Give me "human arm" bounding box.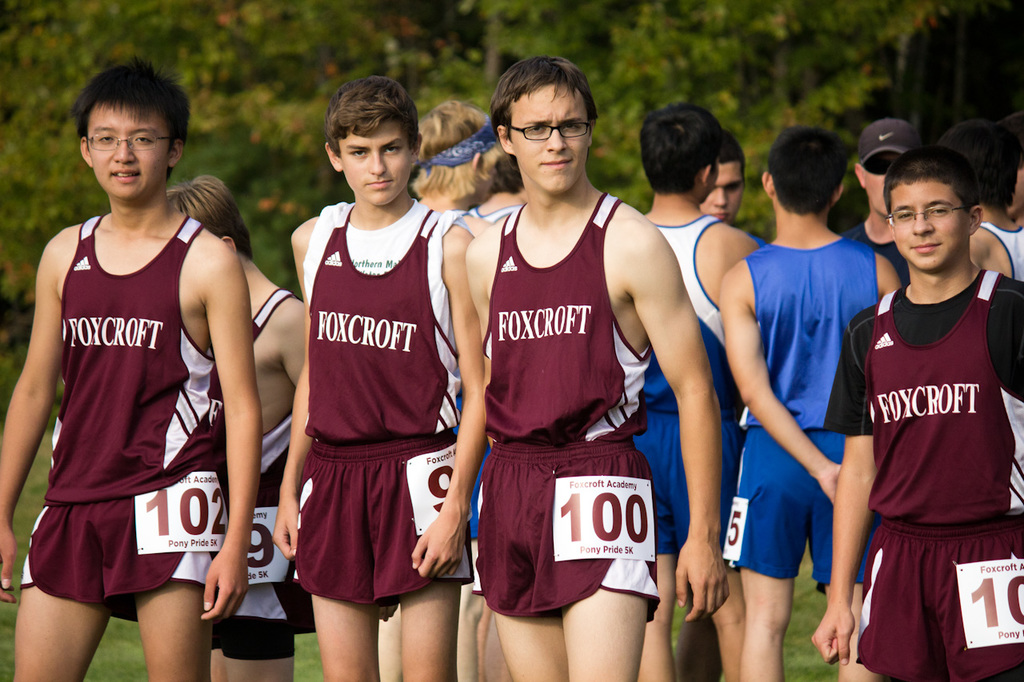
{"left": 0, "top": 241, "right": 66, "bottom": 602}.
